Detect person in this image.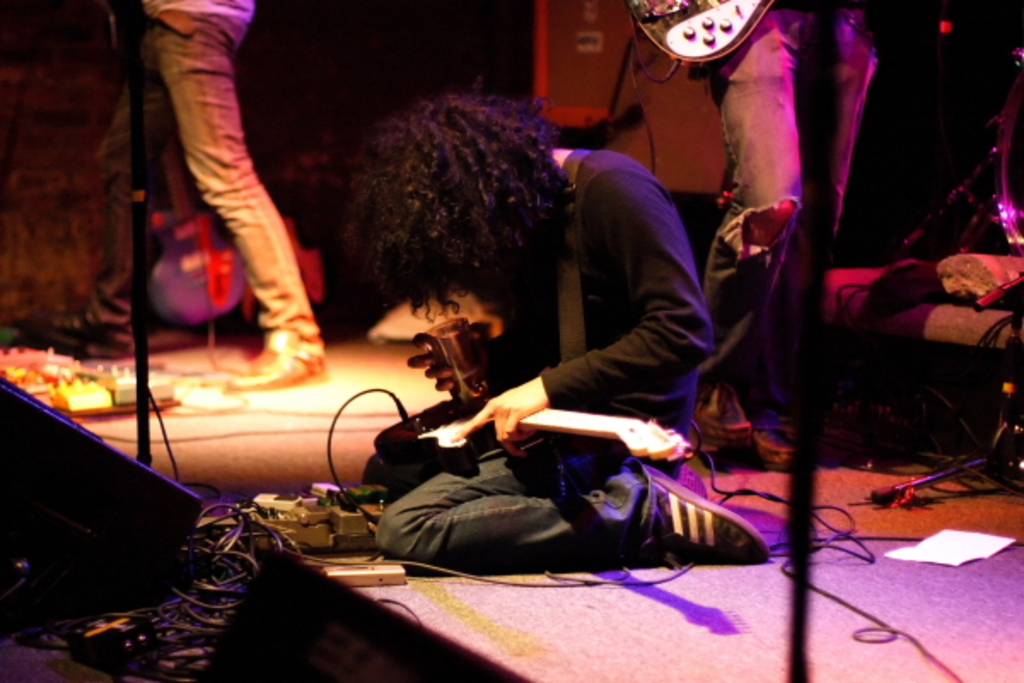
Detection: left=343, top=90, right=771, bottom=575.
